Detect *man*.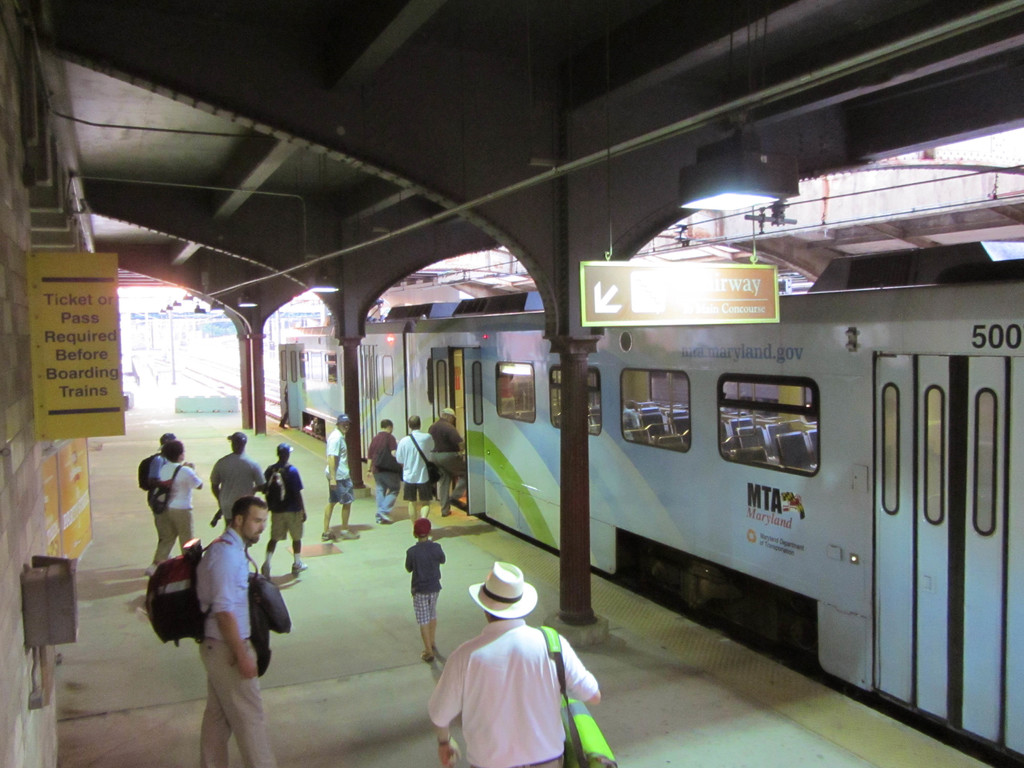
Detected at [x1=207, y1=431, x2=271, y2=529].
